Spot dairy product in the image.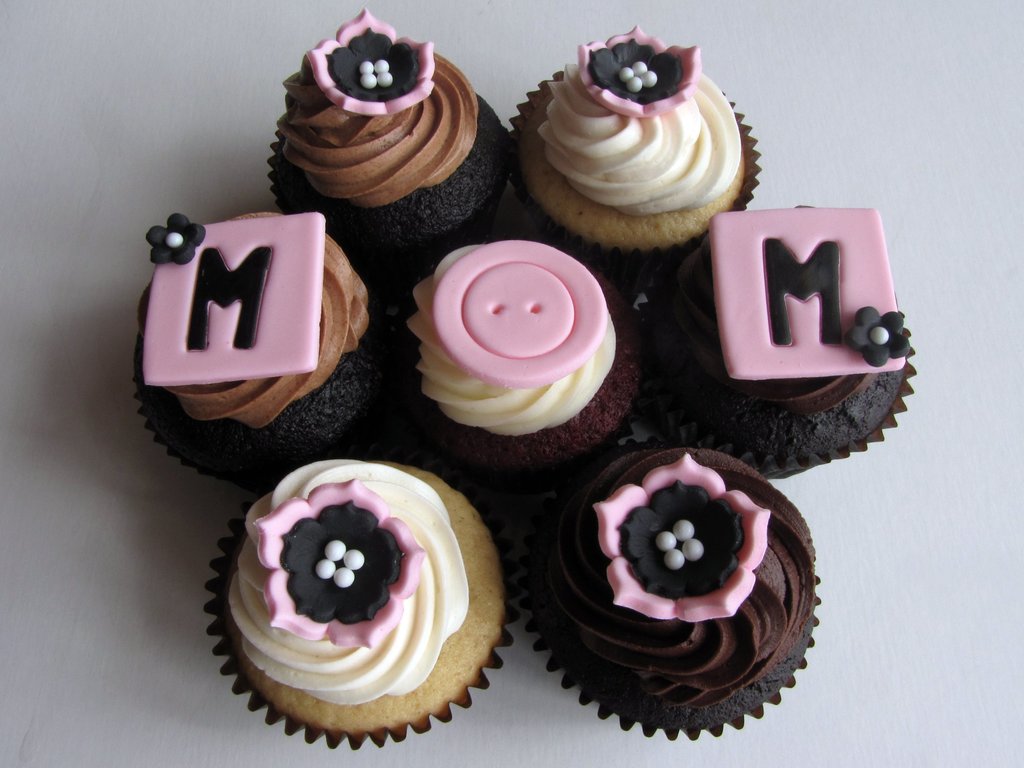
dairy product found at {"left": 539, "top": 470, "right": 813, "bottom": 705}.
